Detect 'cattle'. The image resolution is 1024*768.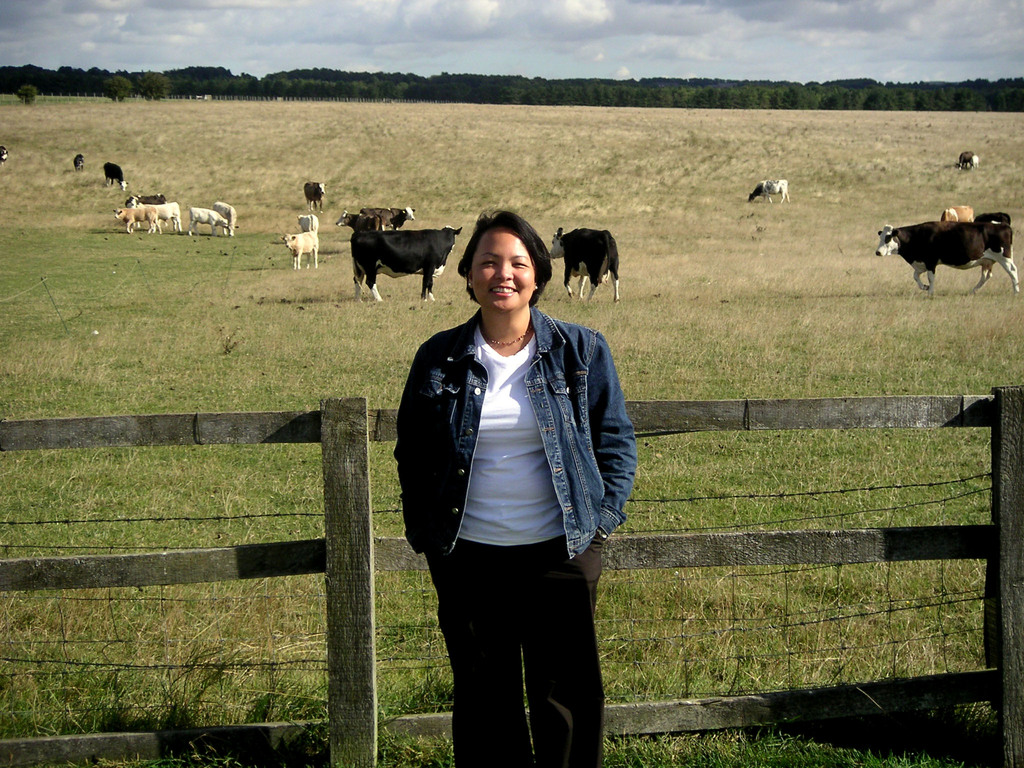
128,192,165,209.
